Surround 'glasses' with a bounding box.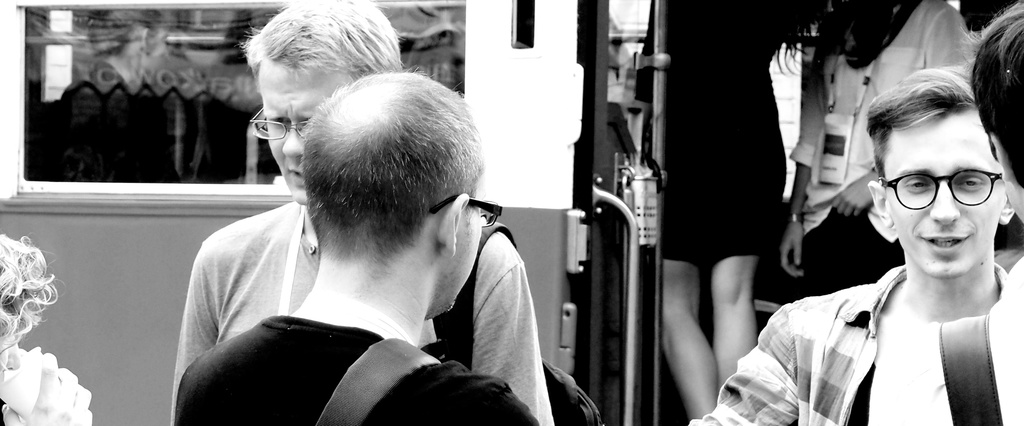
detection(250, 106, 312, 139).
